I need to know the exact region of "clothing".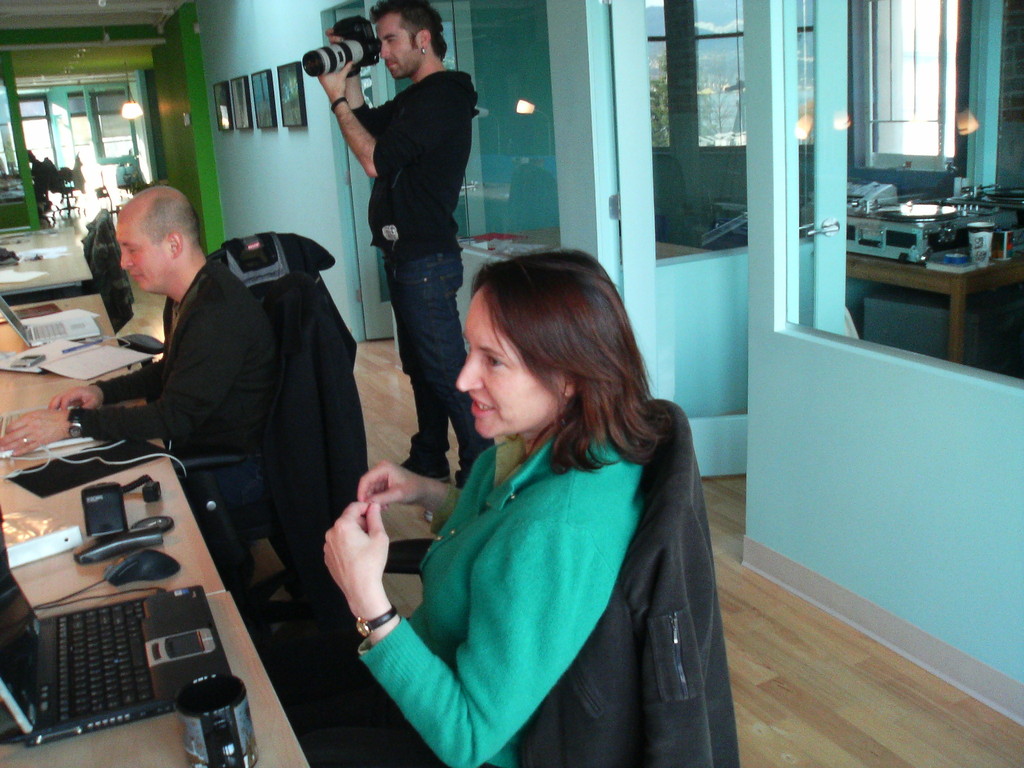
Region: crop(215, 236, 368, 594).
